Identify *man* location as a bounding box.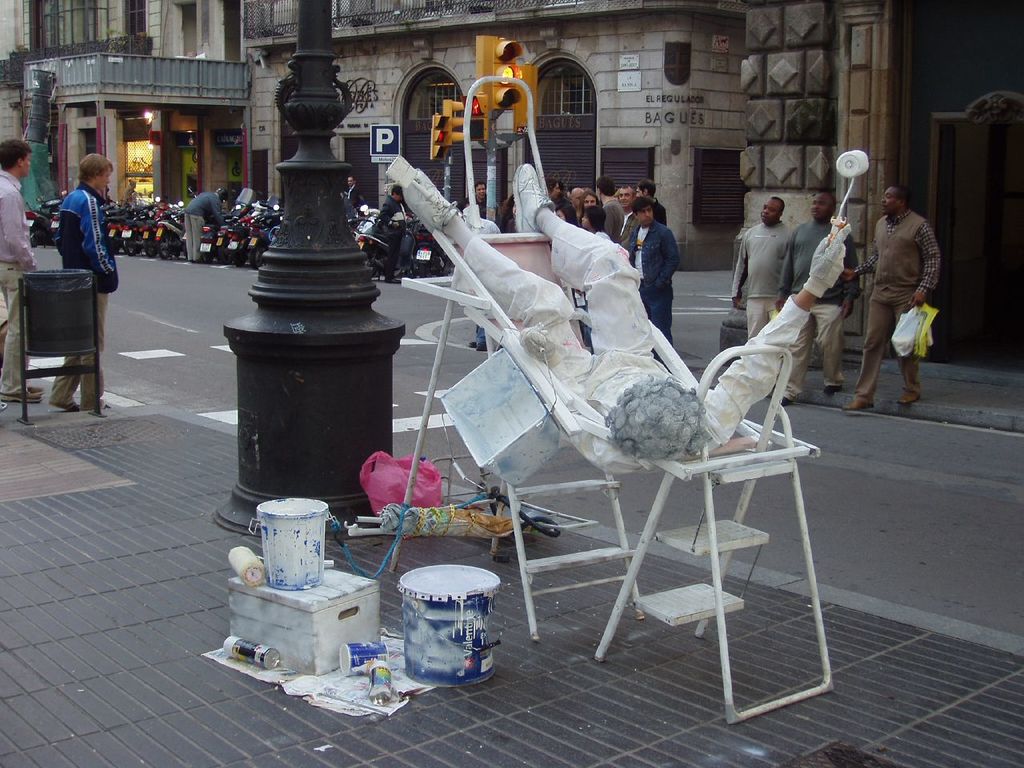
[x1=635, y1=181, x2=674, y2=227].
